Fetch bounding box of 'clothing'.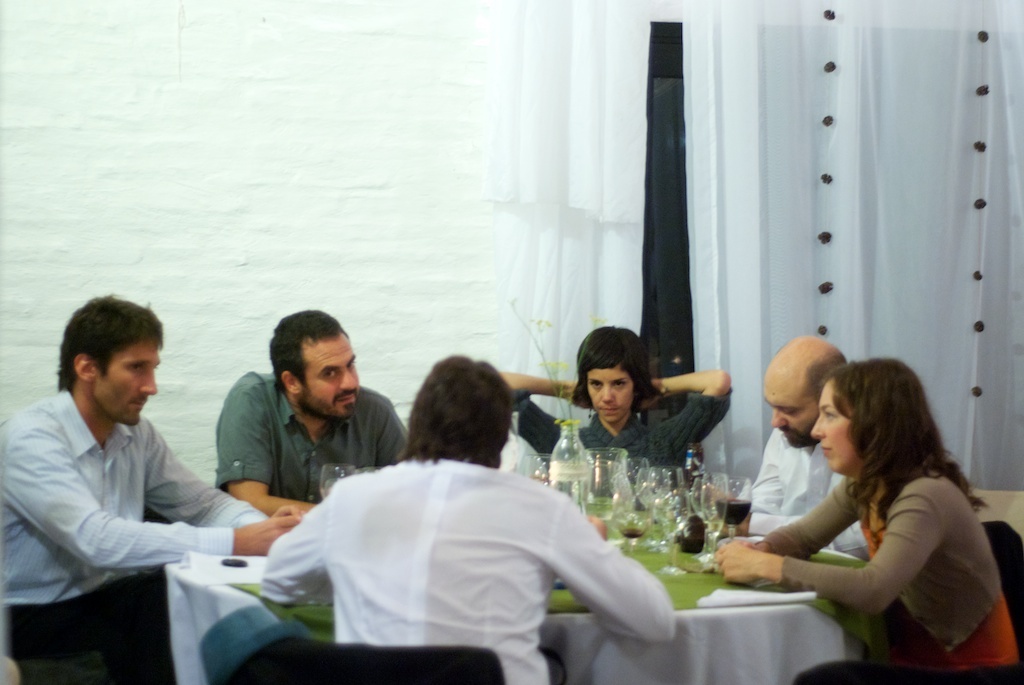
Bbox: BBox(512, 386, 734, 478).
